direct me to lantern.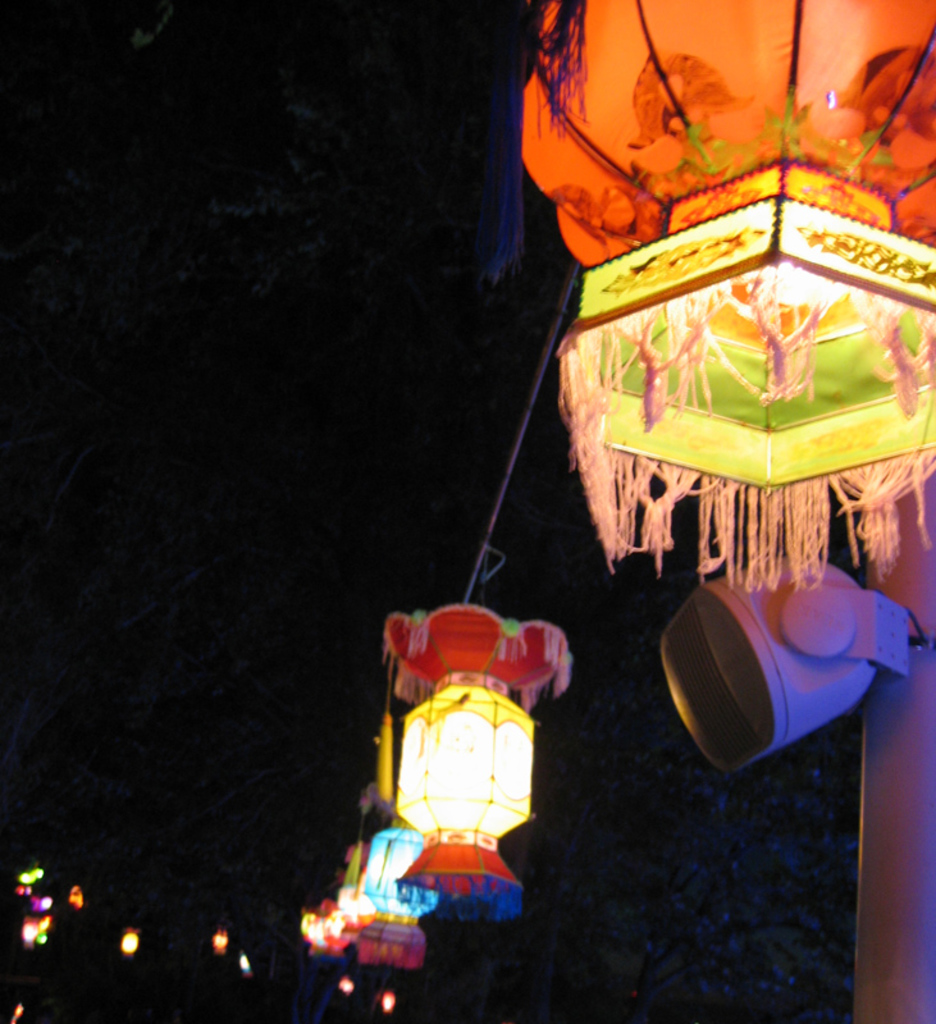
Direction: (373,991,401,1014).
